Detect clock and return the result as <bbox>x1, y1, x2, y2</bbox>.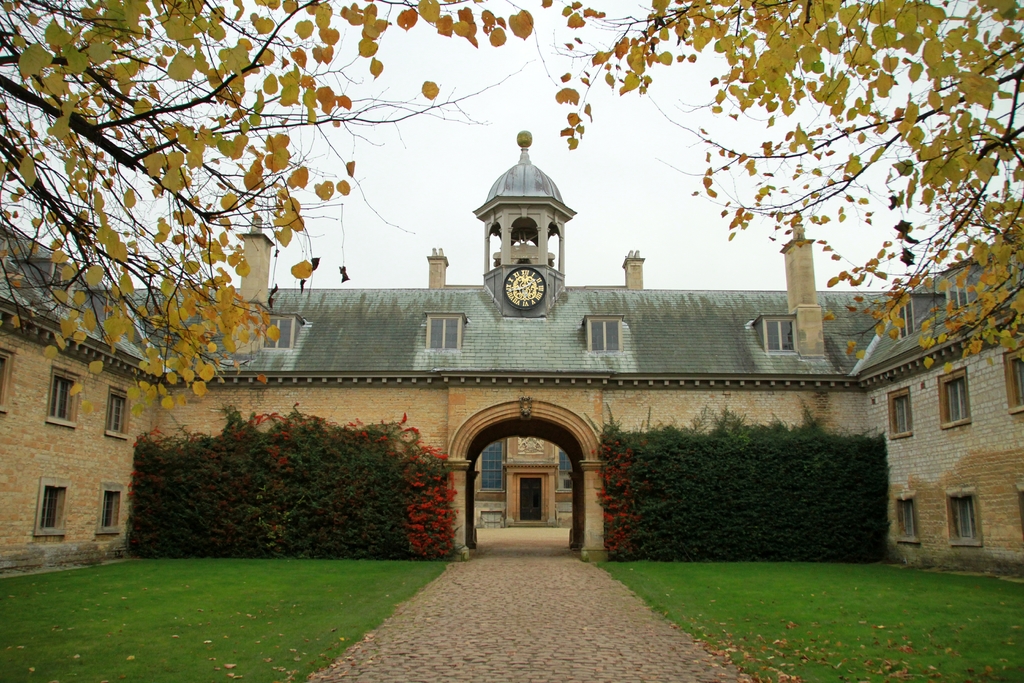
<bbox>500, 264, 548, 309</bbox>.
